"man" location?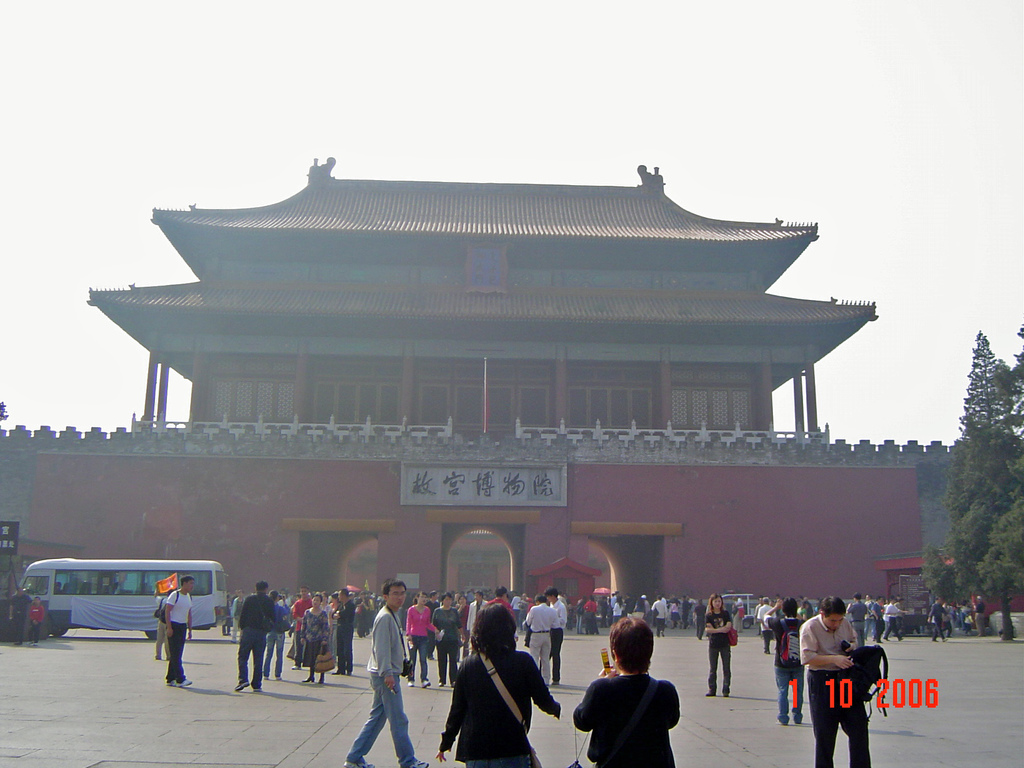
pyautogui.locateOnScreen(526, 591, 558, 685)
